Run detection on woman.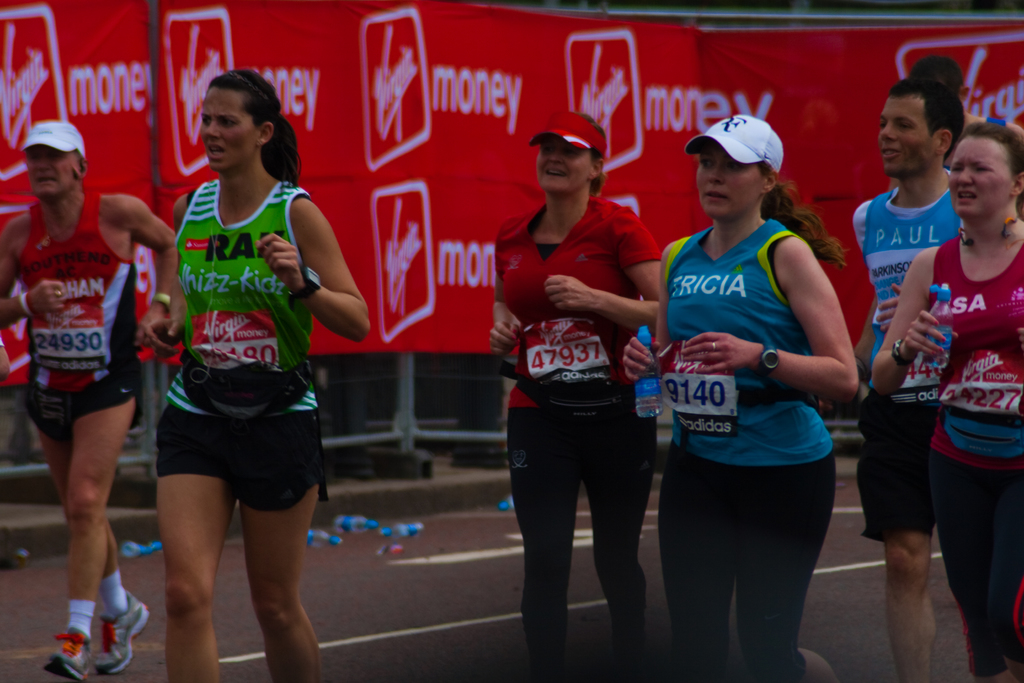
Result: region(103, 94, 366, 670).
